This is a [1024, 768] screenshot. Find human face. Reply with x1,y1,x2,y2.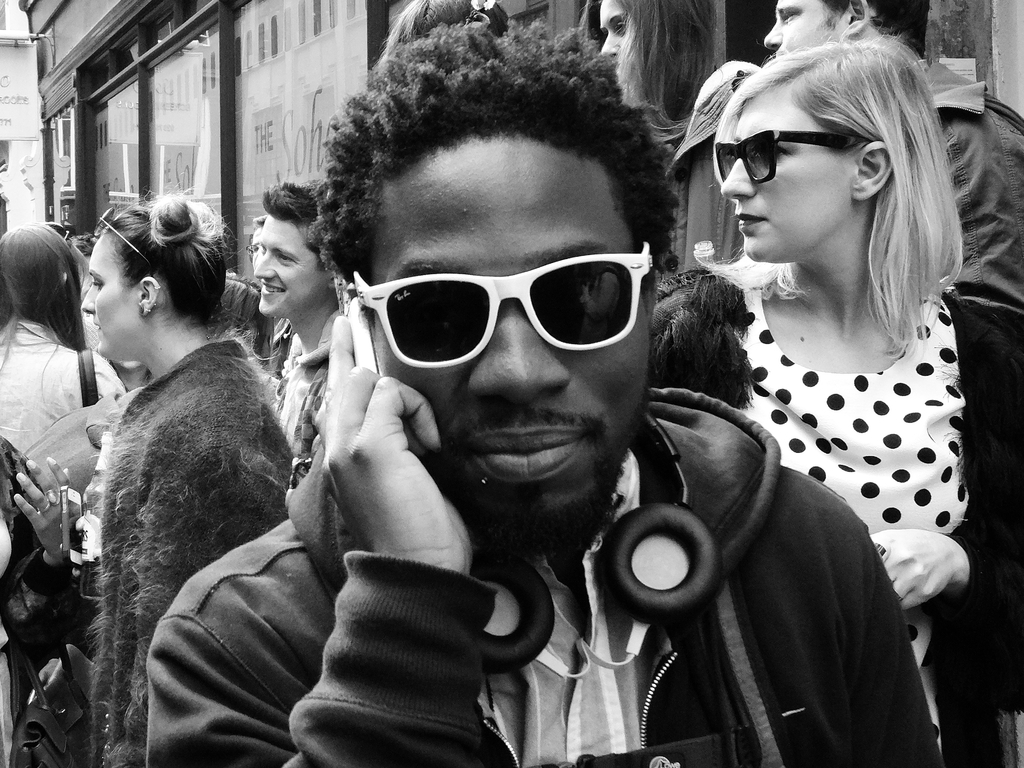
252,214,331,314.
